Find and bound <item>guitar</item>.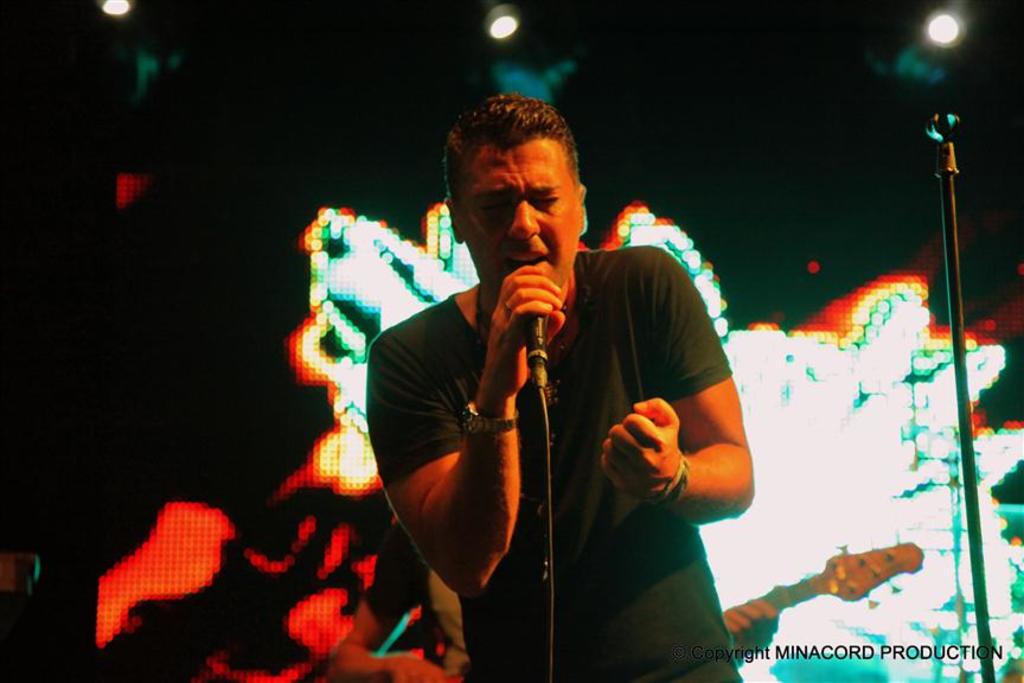
Bound: box=[358, 541, 922, 682].
